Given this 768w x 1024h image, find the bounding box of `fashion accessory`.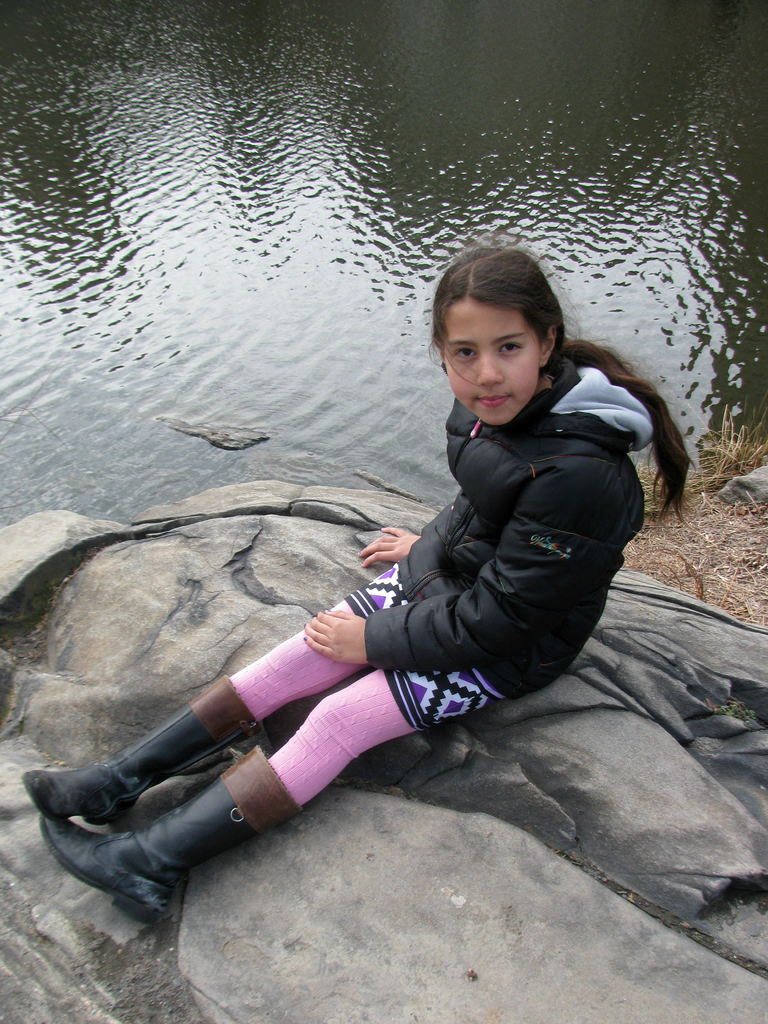
40, 746, 306, 927.
